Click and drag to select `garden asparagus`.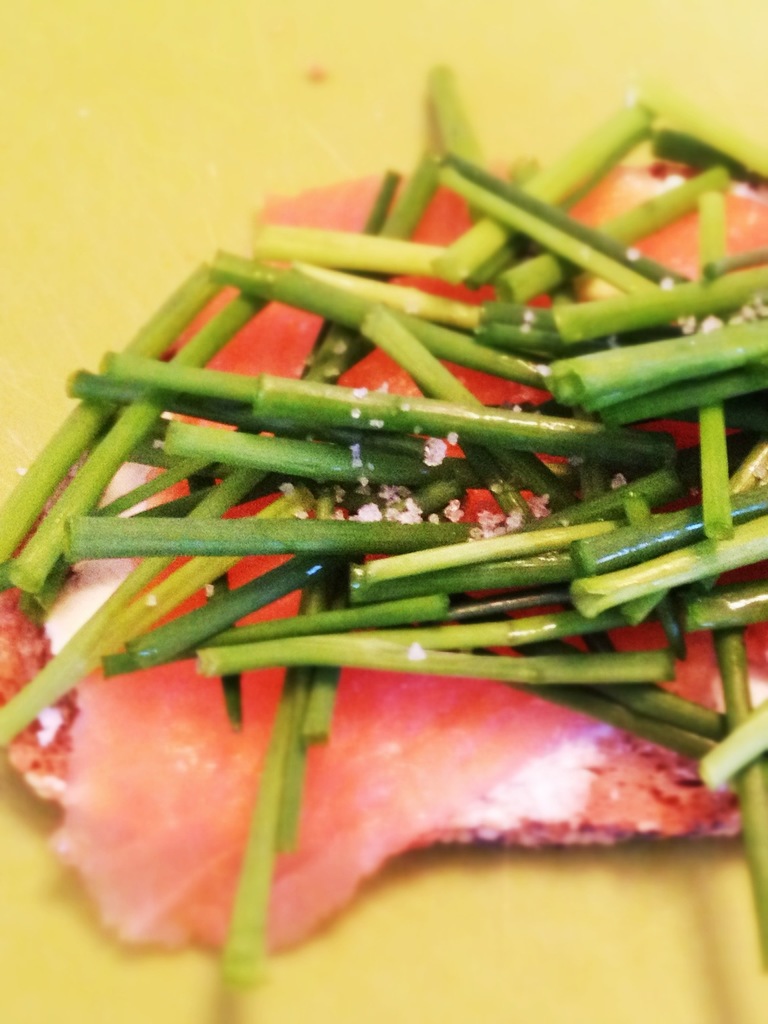
Selection: crop(33, 156, 735, 938).
